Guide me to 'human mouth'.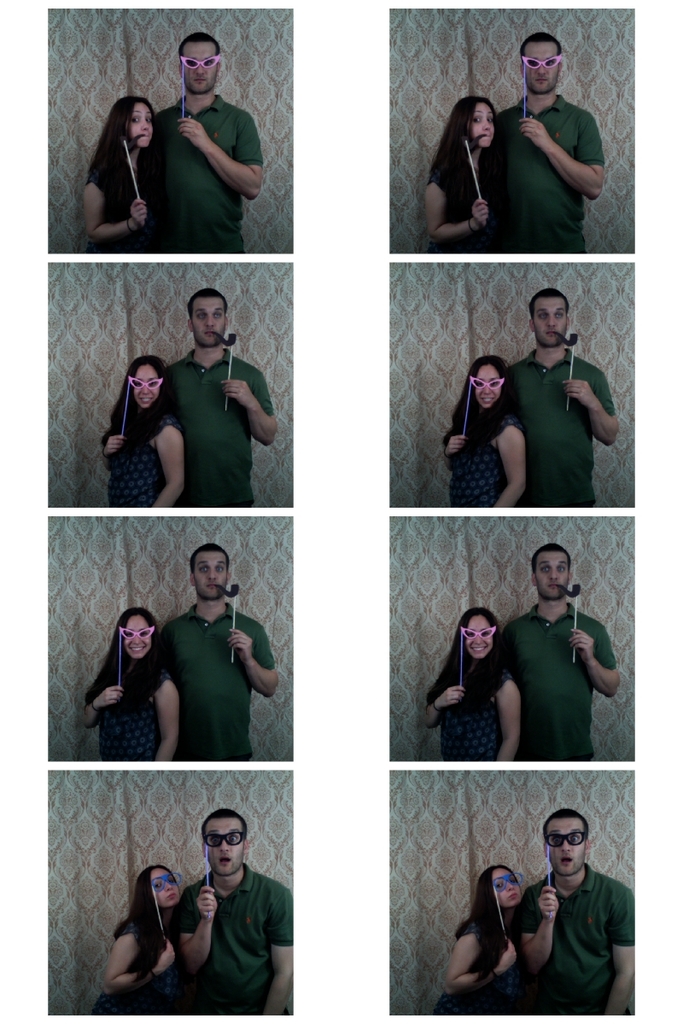
Guidance: [482, 132, 492, 137].
